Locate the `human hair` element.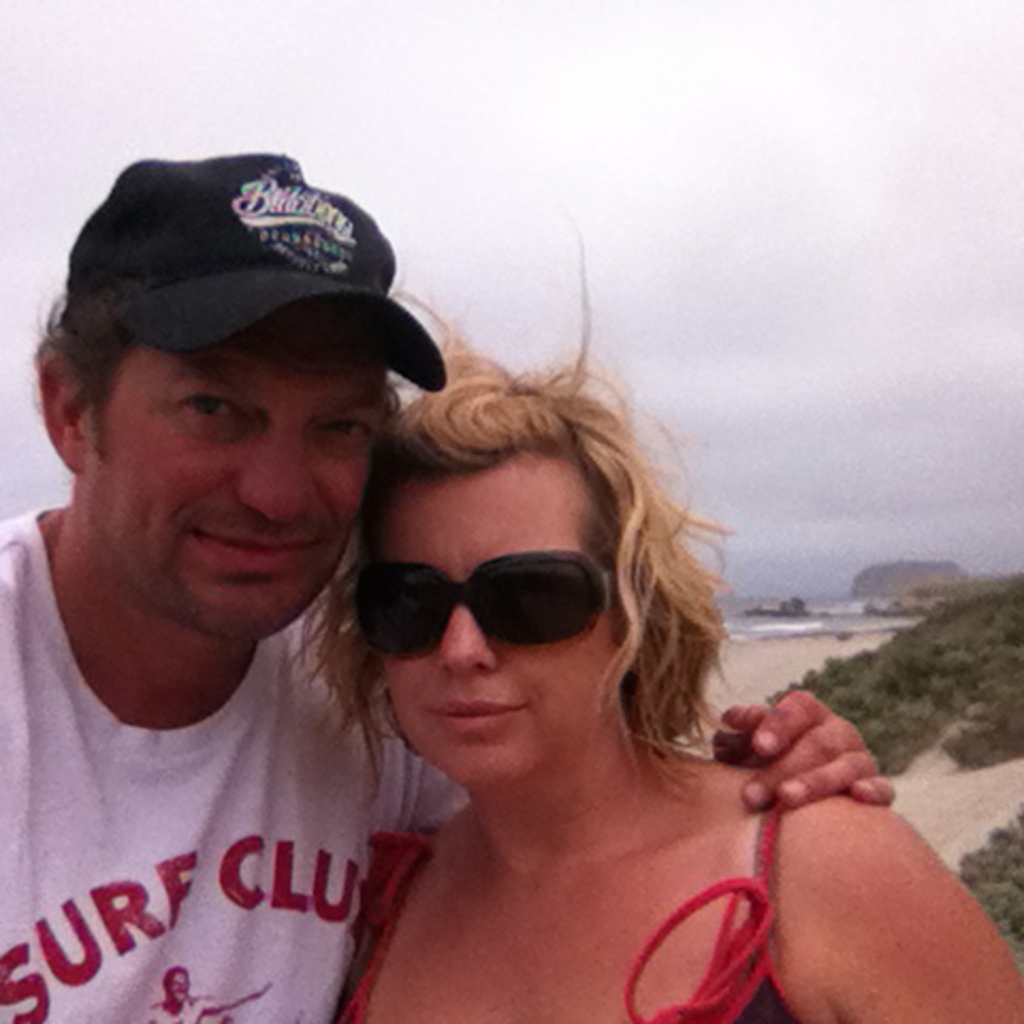
Element bbox: bbox=[326, 292, 745, 849].
